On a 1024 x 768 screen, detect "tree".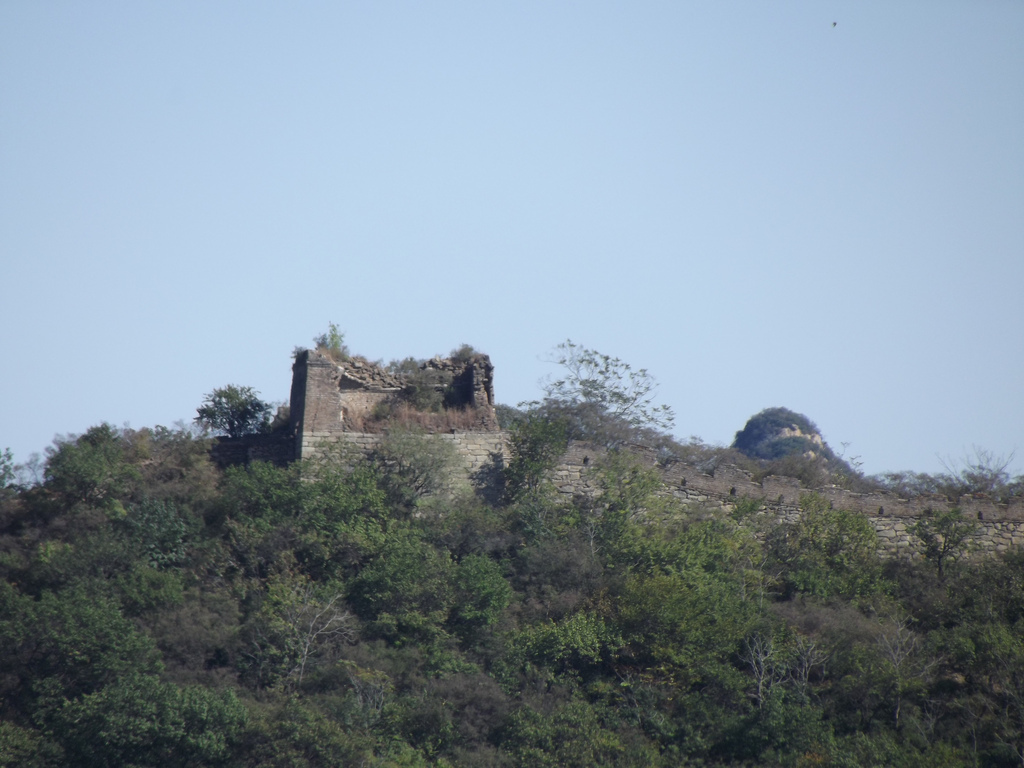
bbox=[612, 552, 781, 680].
